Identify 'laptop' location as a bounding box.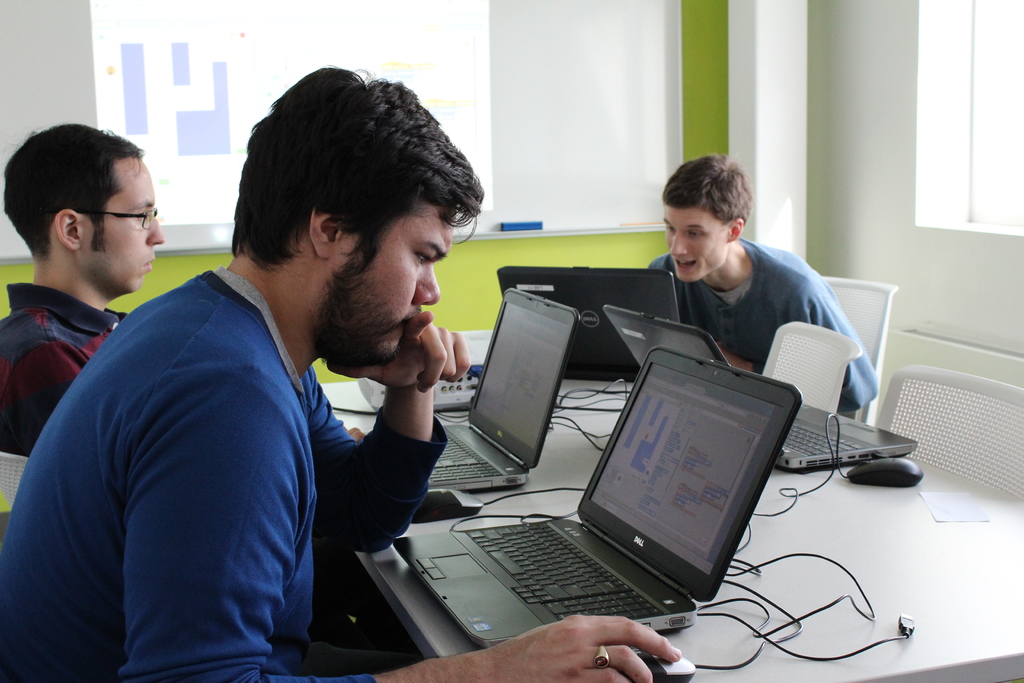
(429, 288, 580, 489).
